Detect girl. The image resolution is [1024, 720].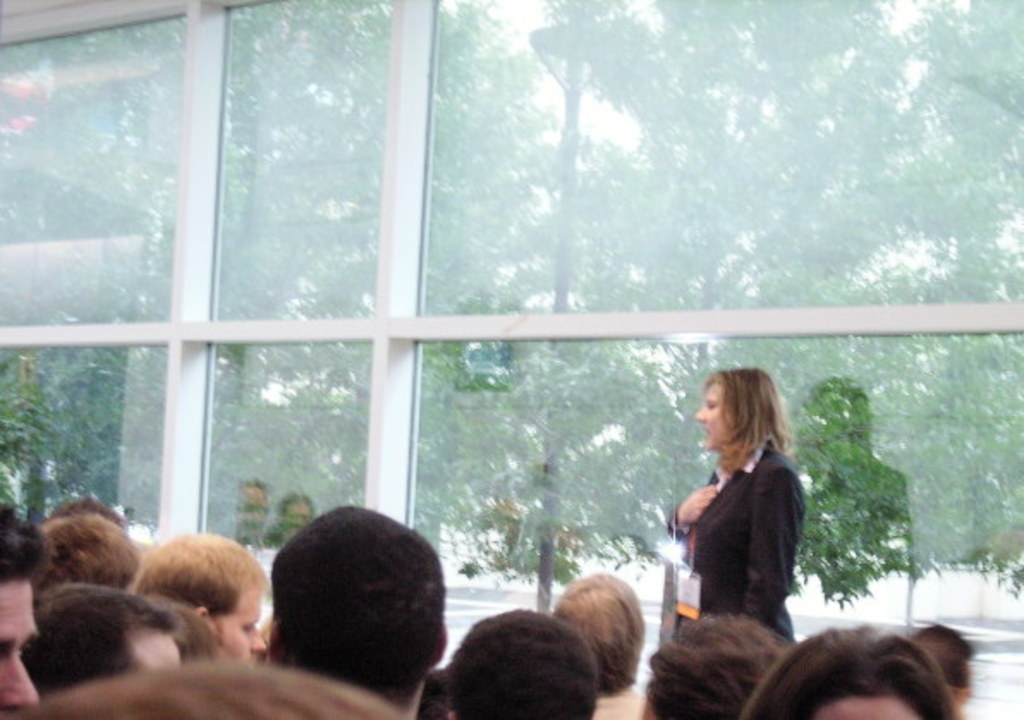
(x1=672, y1=359, x2=804, y2=638).
